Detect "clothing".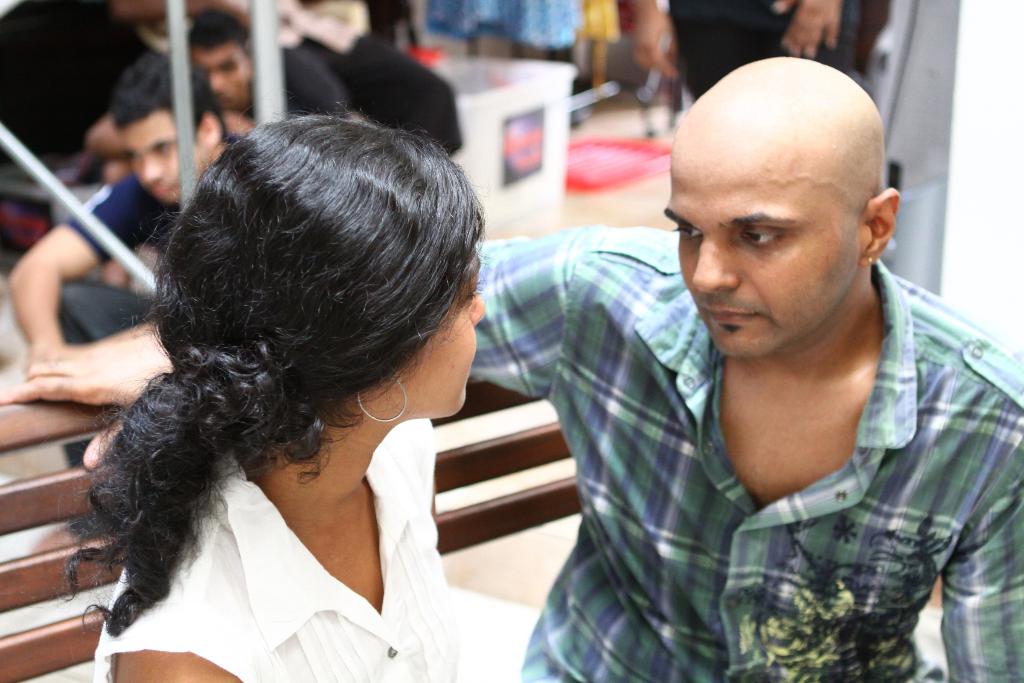
Detected at {"left": 60, "top": 165, "right": 156, "bottom": 234}.
